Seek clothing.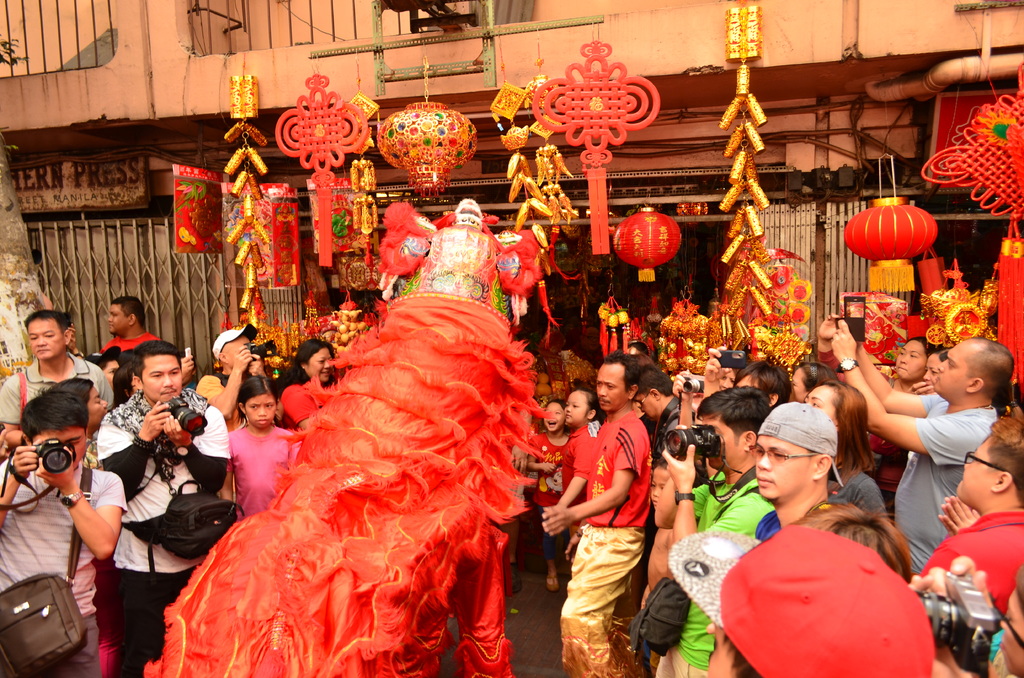
[90, 398, 231, 657].
